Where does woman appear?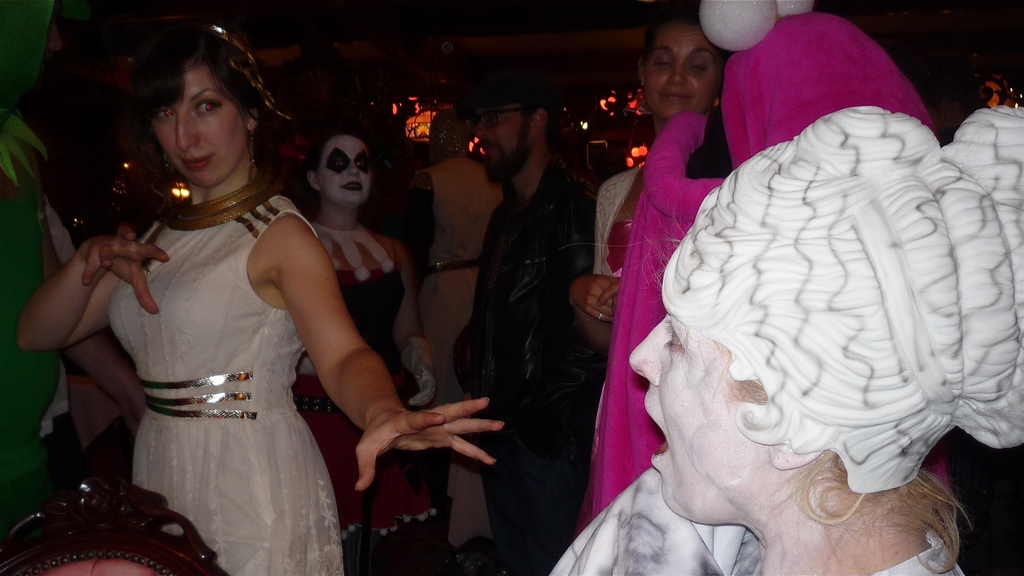
Appears at 304,128,436,575.
